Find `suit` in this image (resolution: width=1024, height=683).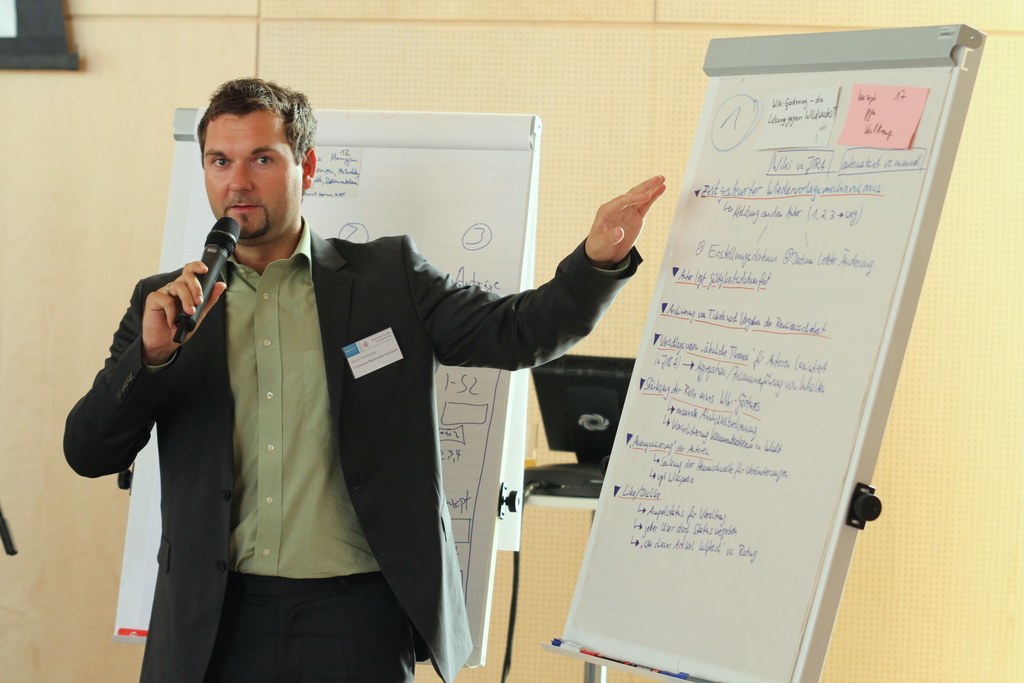
detection(59, 231, 643, 679).
